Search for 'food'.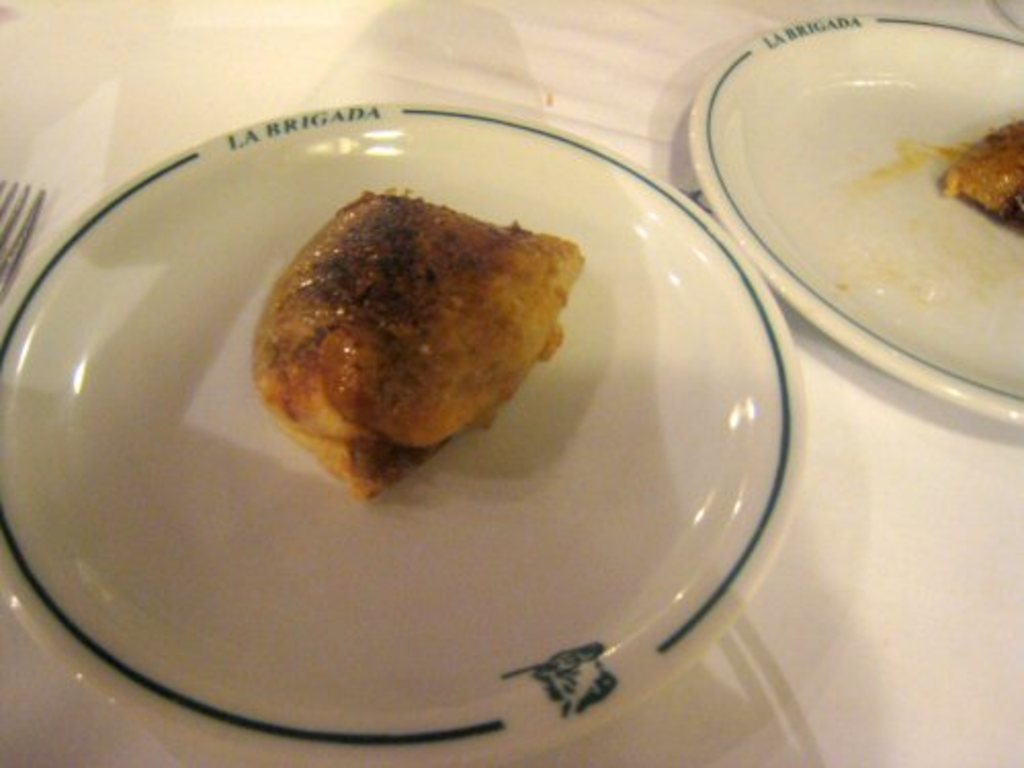
Found at <region>932, 123, 1022, 225</region>.
